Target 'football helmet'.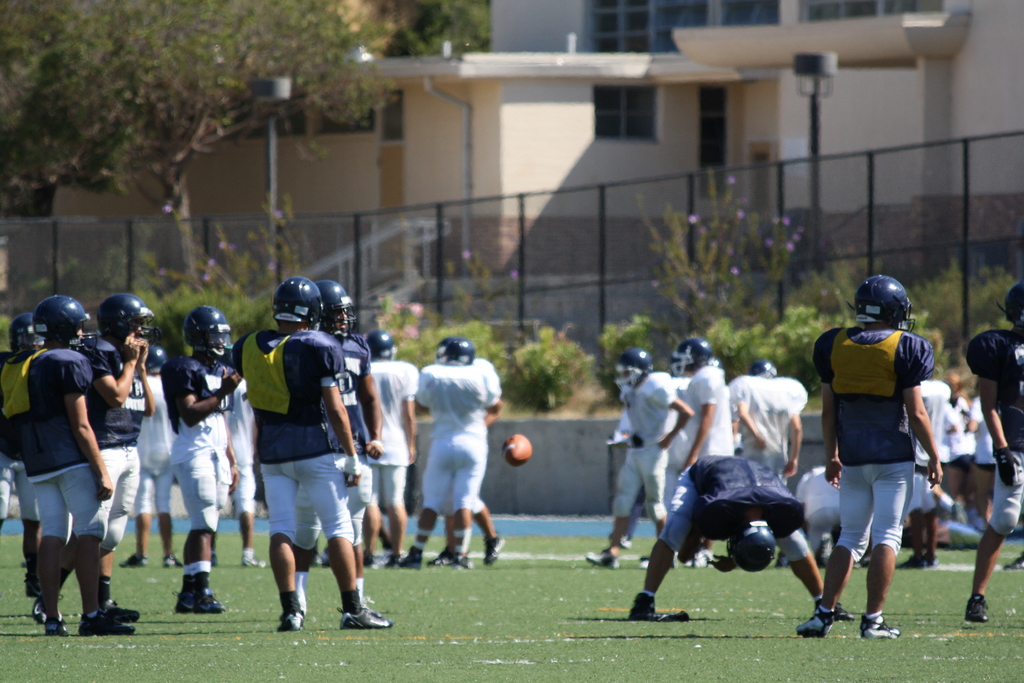
Target region: 854 279 924 345.
